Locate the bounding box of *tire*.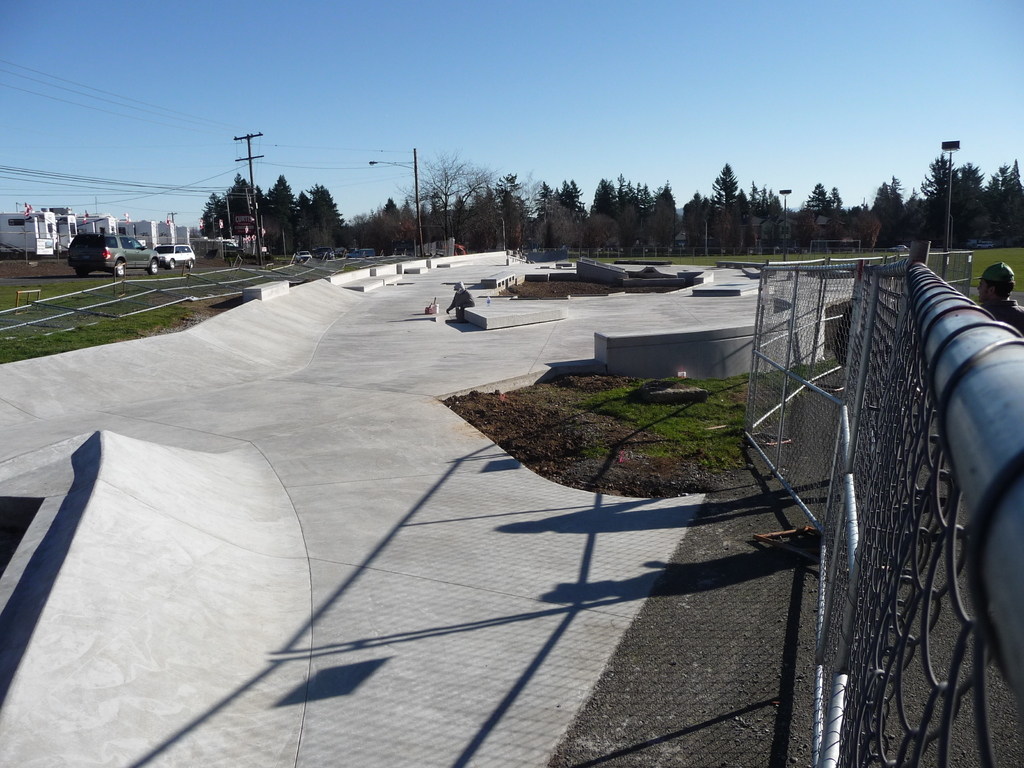
Bounding box: bbox=[77, 268, 87, 276].
